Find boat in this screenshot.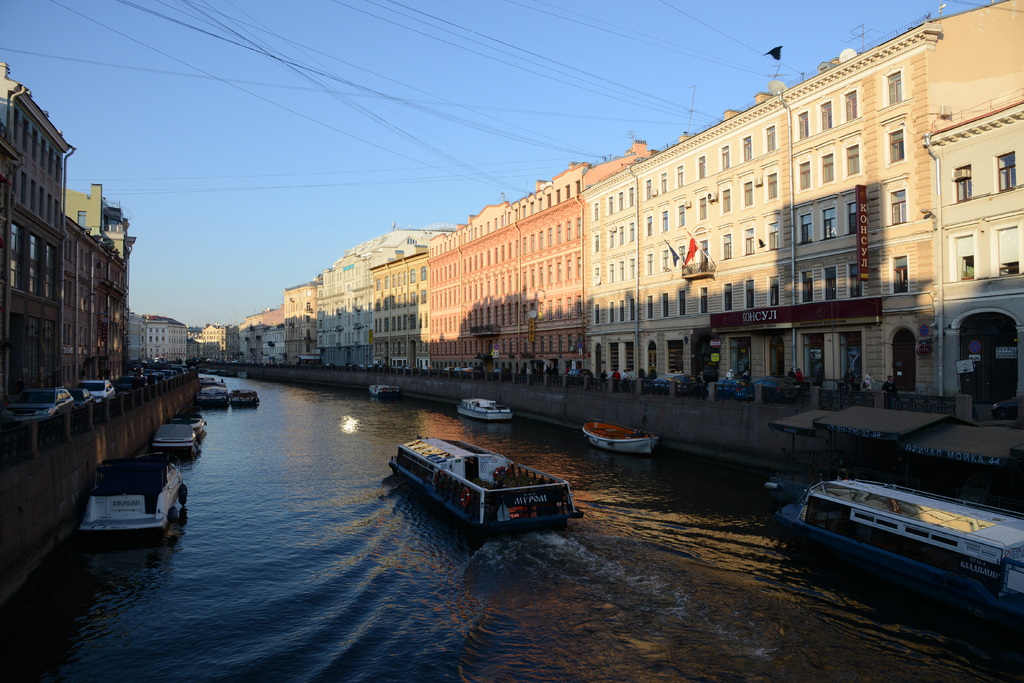
The bounding box for boat is {"x1": 194, "y1": 388, "x2": 229, "y2": 407}.
